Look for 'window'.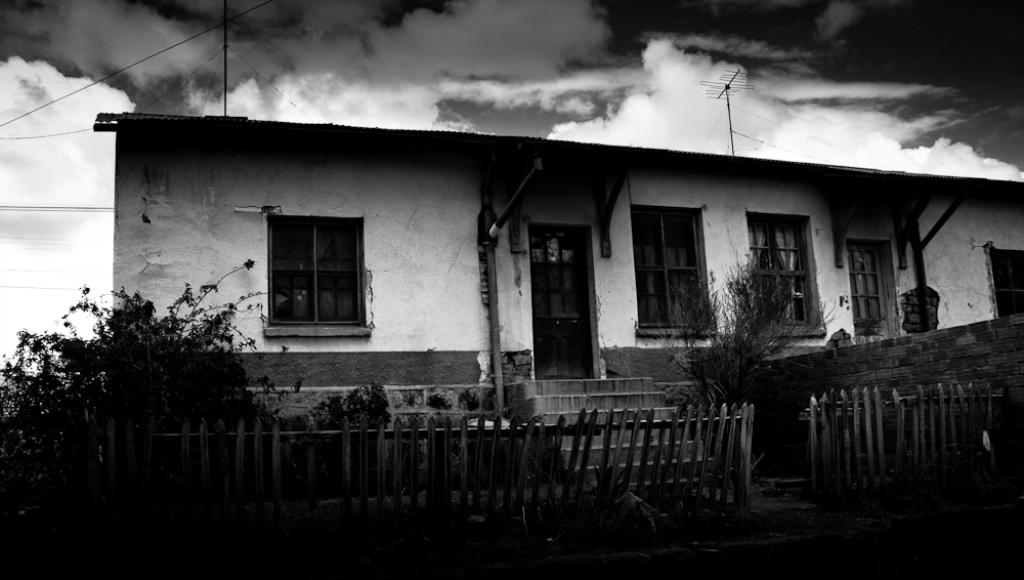
Found: locate(845, 240, 898, 345).
